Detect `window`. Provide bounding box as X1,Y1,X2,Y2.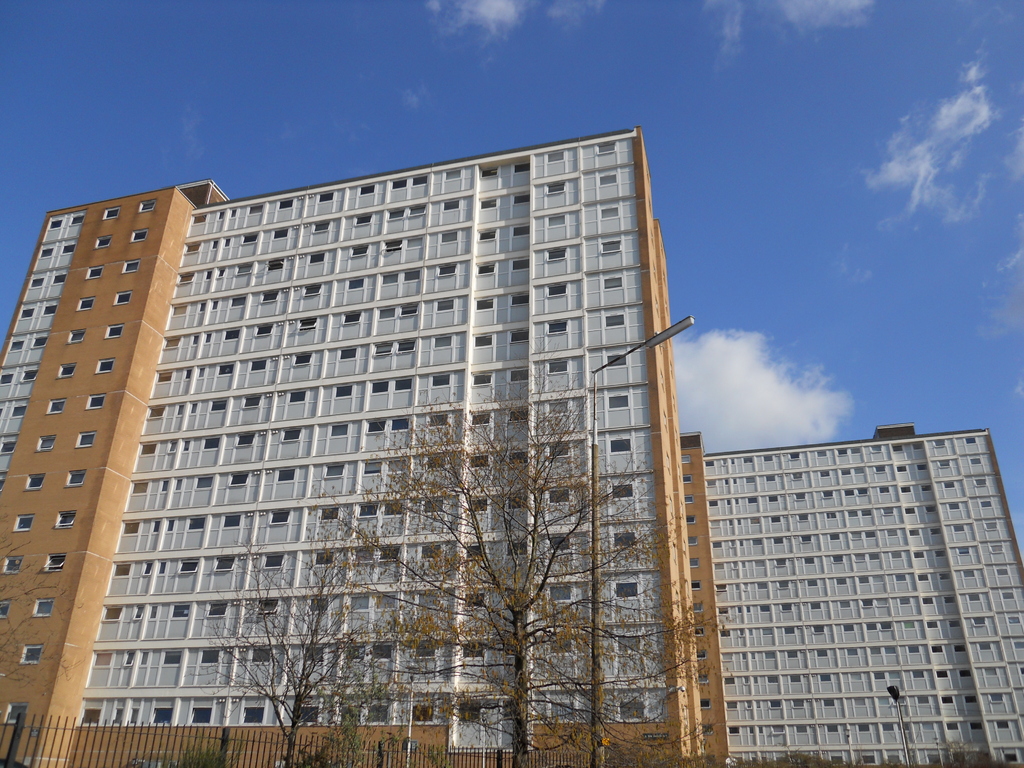
756,560,764,568.
